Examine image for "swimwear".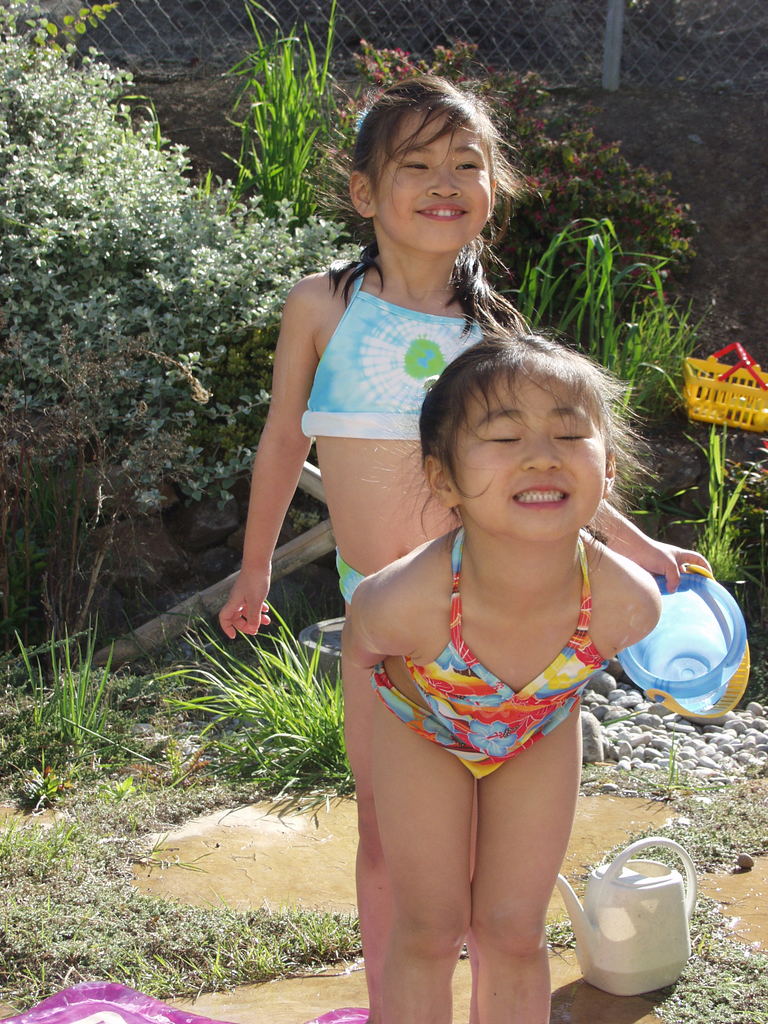
Examination result: [362,529,613,785].
